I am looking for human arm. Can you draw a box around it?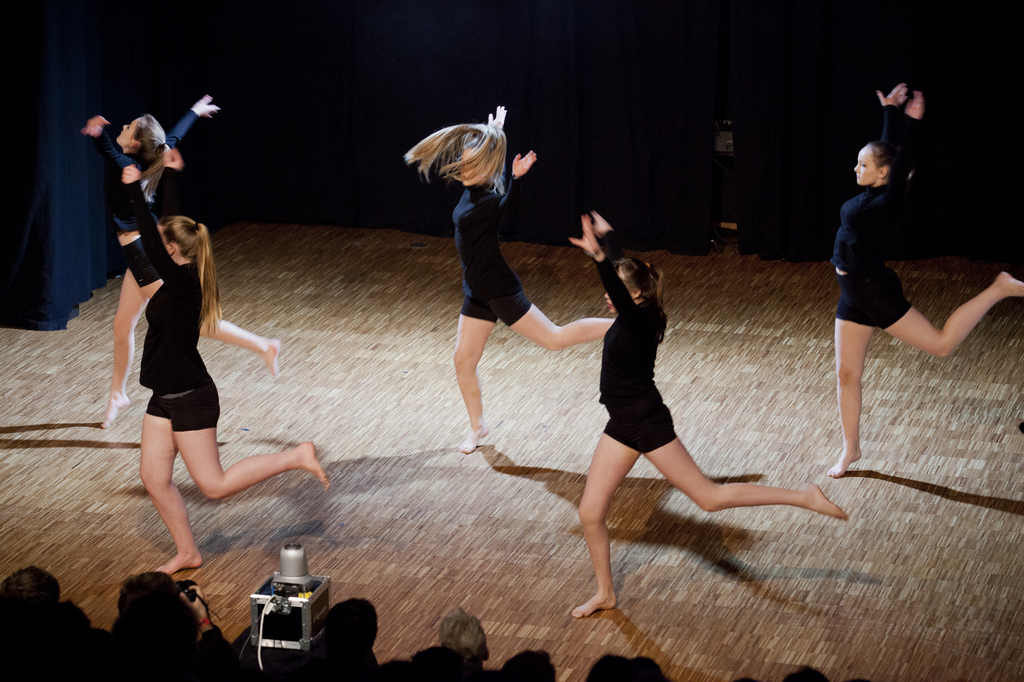
Sure, the bounding box is detection(484, 99, 511, 132).
